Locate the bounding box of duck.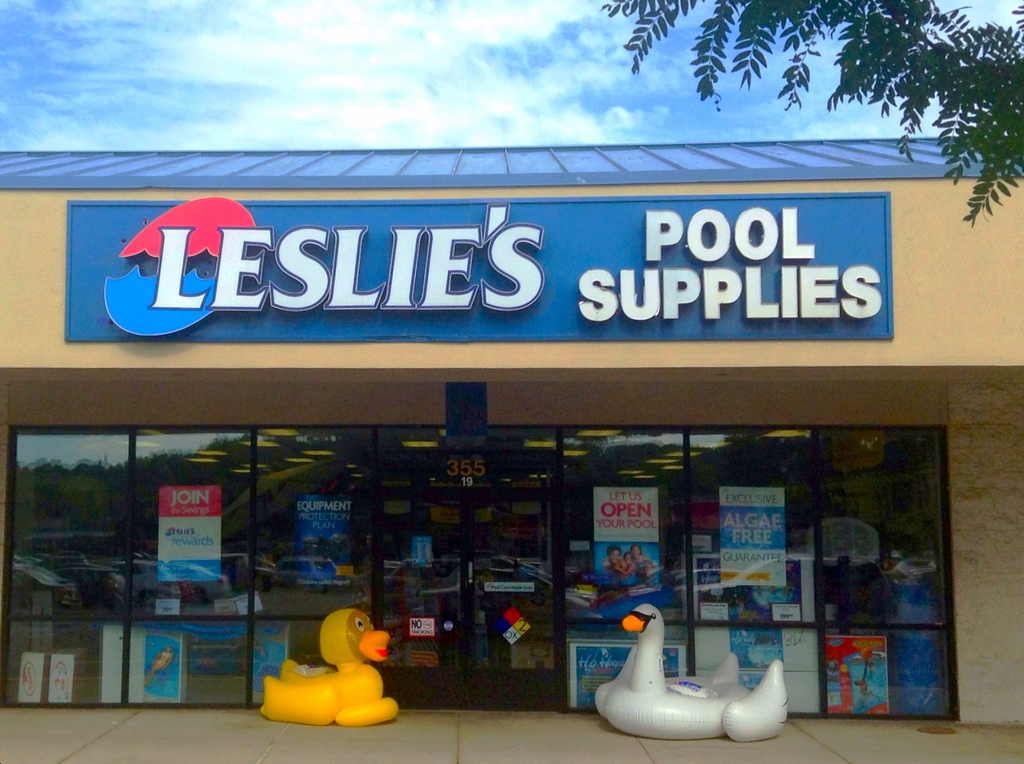
Bounding box: left=260, top=623, right=413, bottom=736.
